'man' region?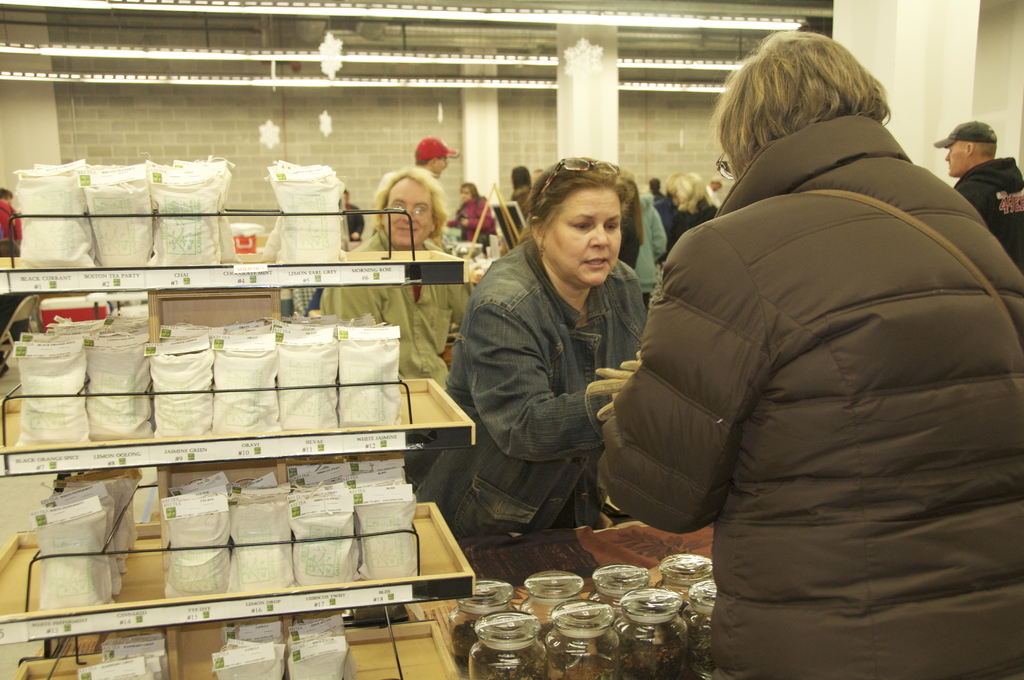
411,135,460,178
